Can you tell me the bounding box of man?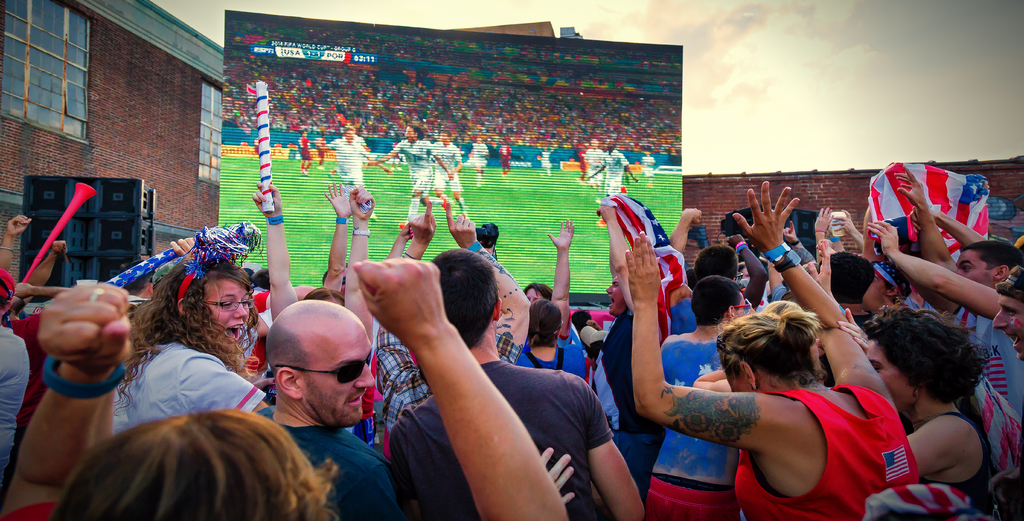
(296, 129, 314, 175).
